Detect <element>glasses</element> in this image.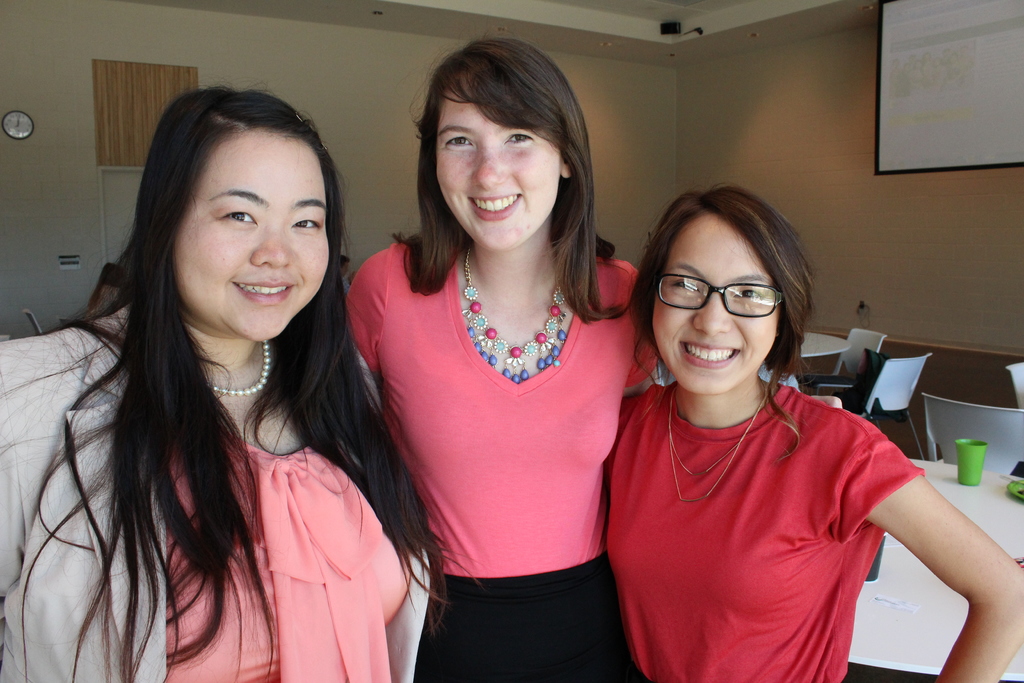
Detection: (659, 274, 799, 324).
